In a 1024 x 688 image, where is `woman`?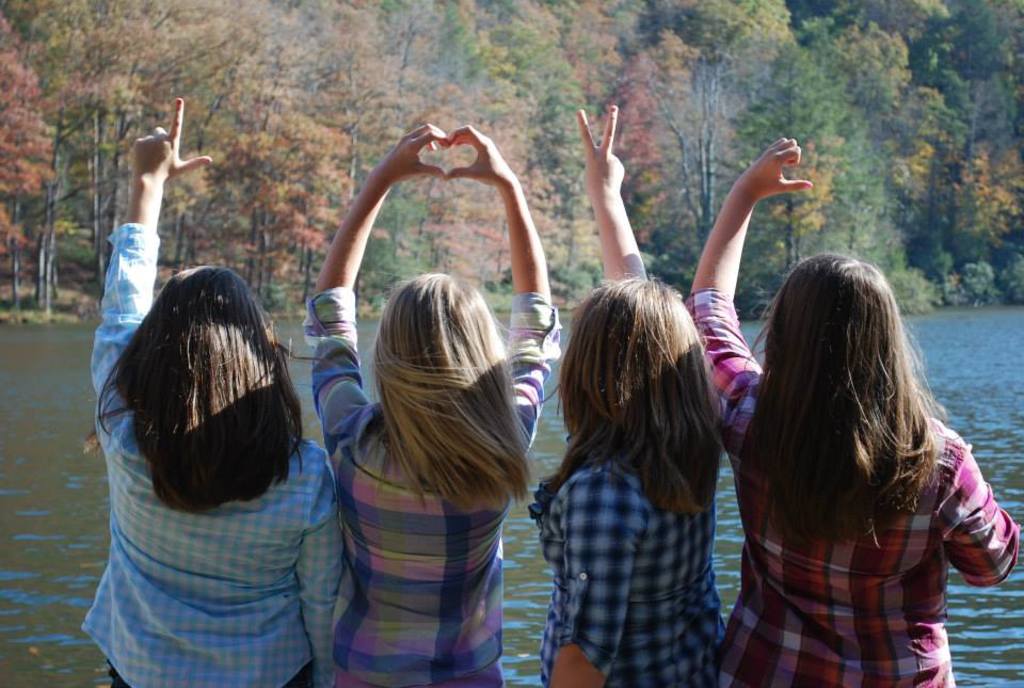
(left=519, top=97, right=722, bottom=687).
